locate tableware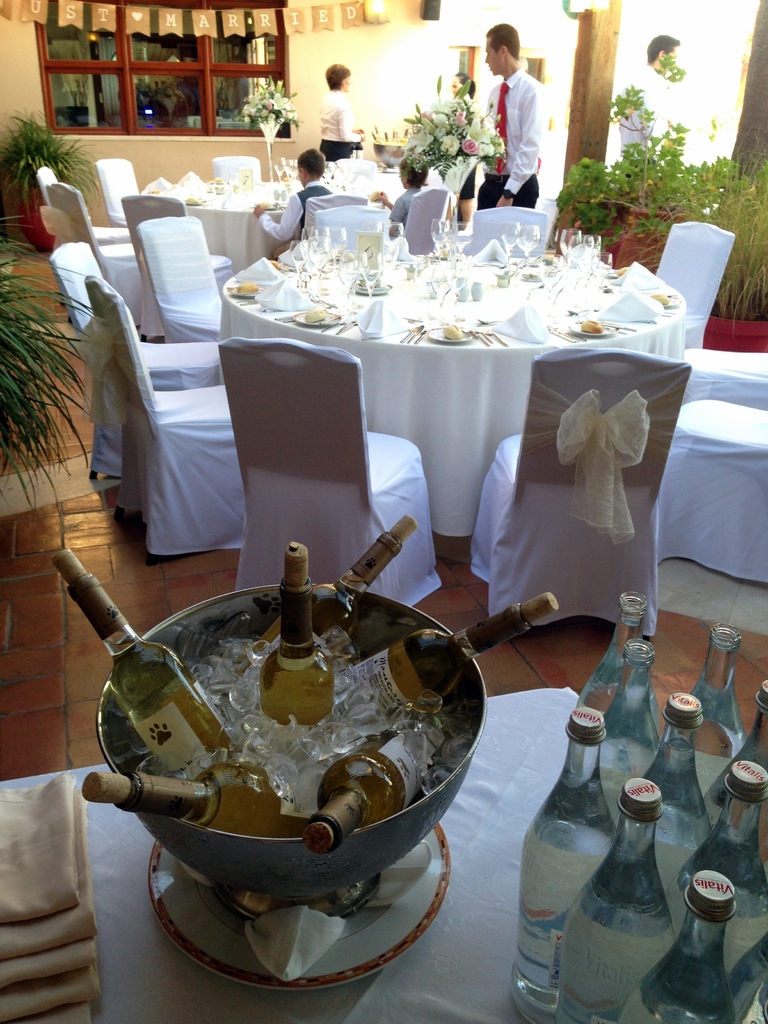
select_region(546, 326, 577, 346)
